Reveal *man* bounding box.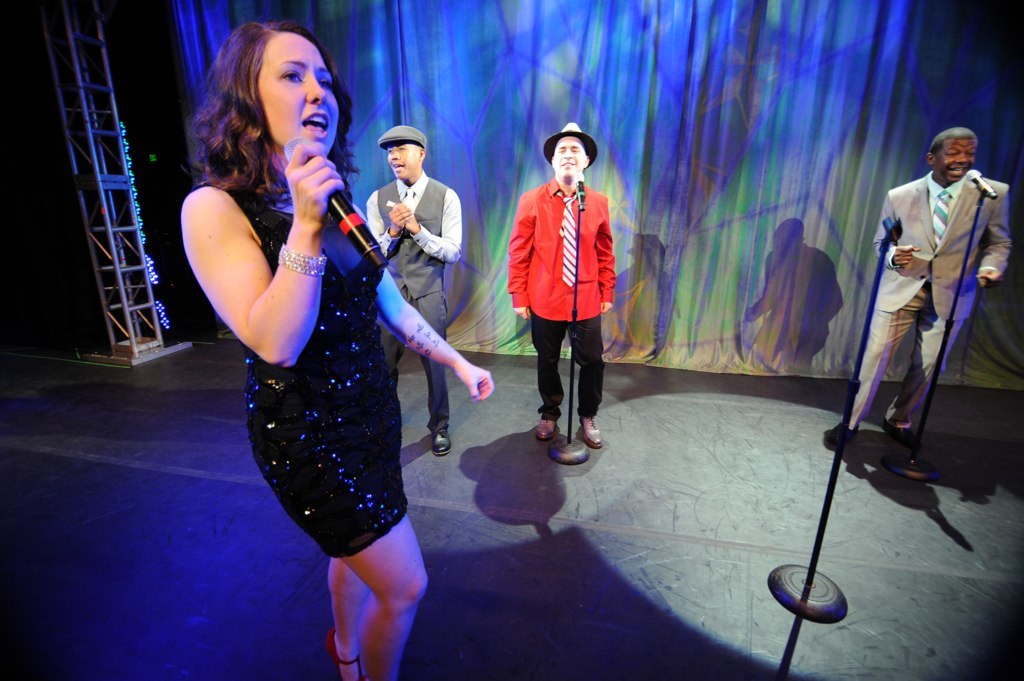
Revealed: 507, 130, 628, 470.
